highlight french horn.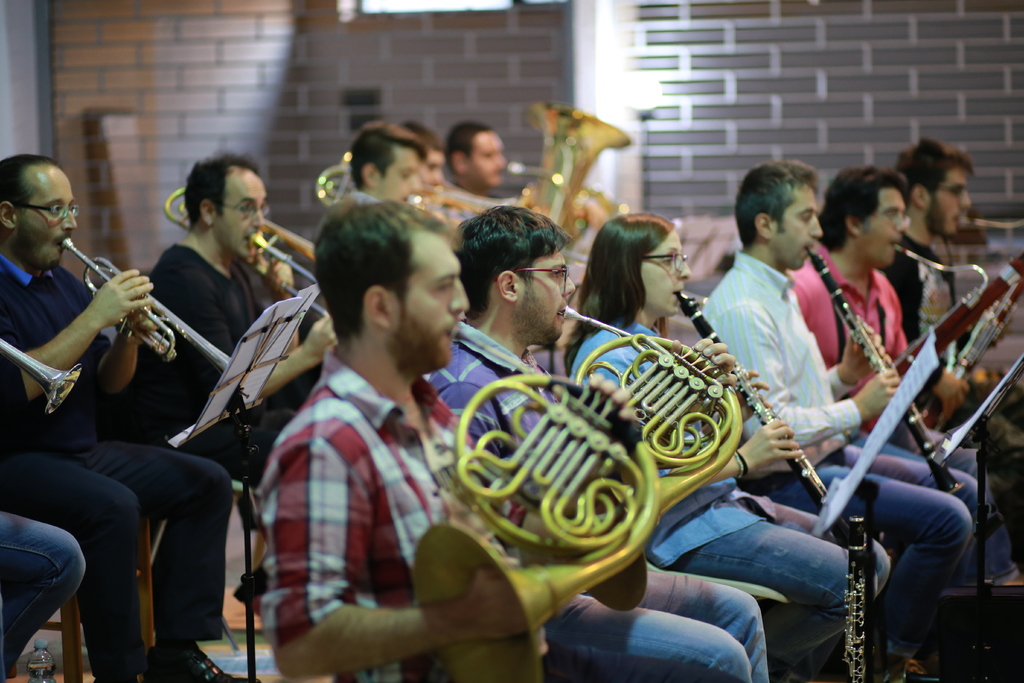
Highlighted region: box(665, 284, 852, 554).
